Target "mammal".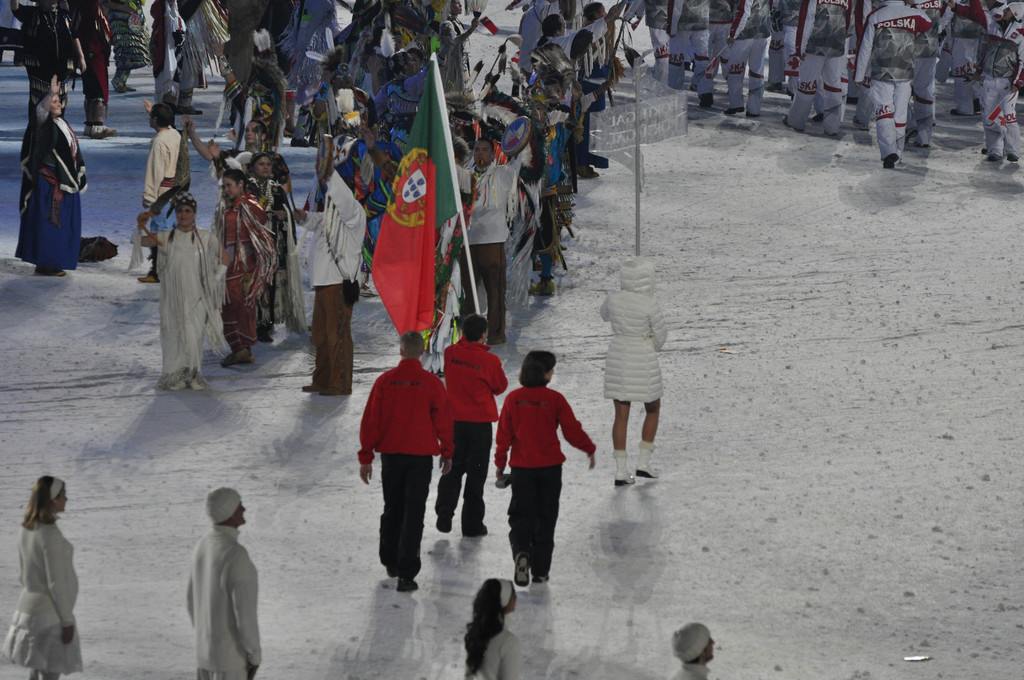
Target region: [350,328,452,581].
